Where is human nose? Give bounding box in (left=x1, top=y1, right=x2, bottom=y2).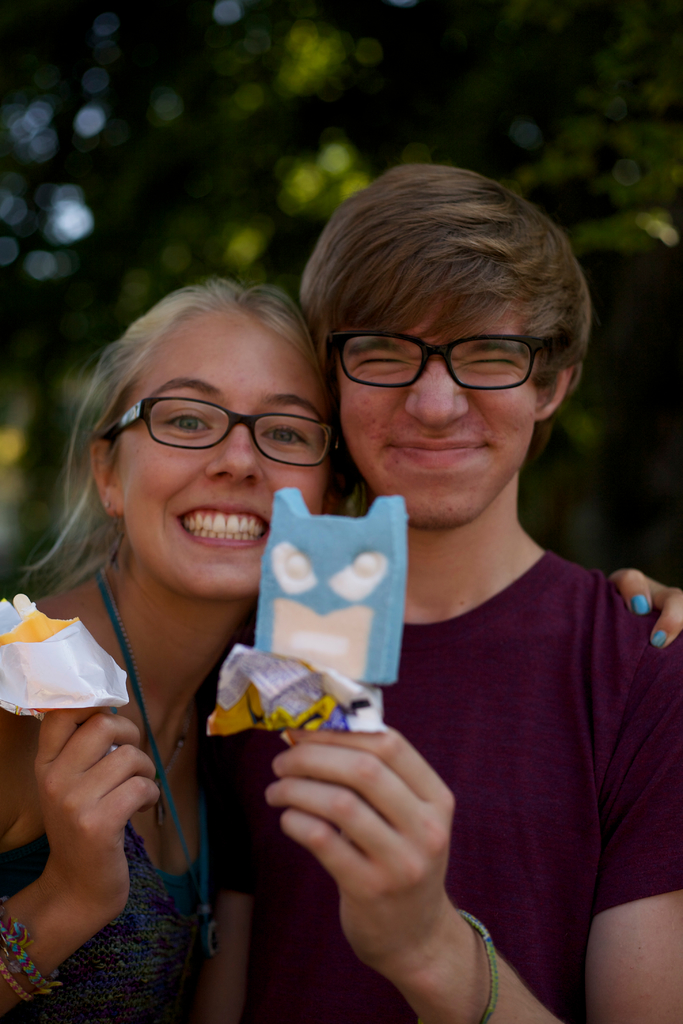
(left=406, top=362, right=466, bottom=426).
